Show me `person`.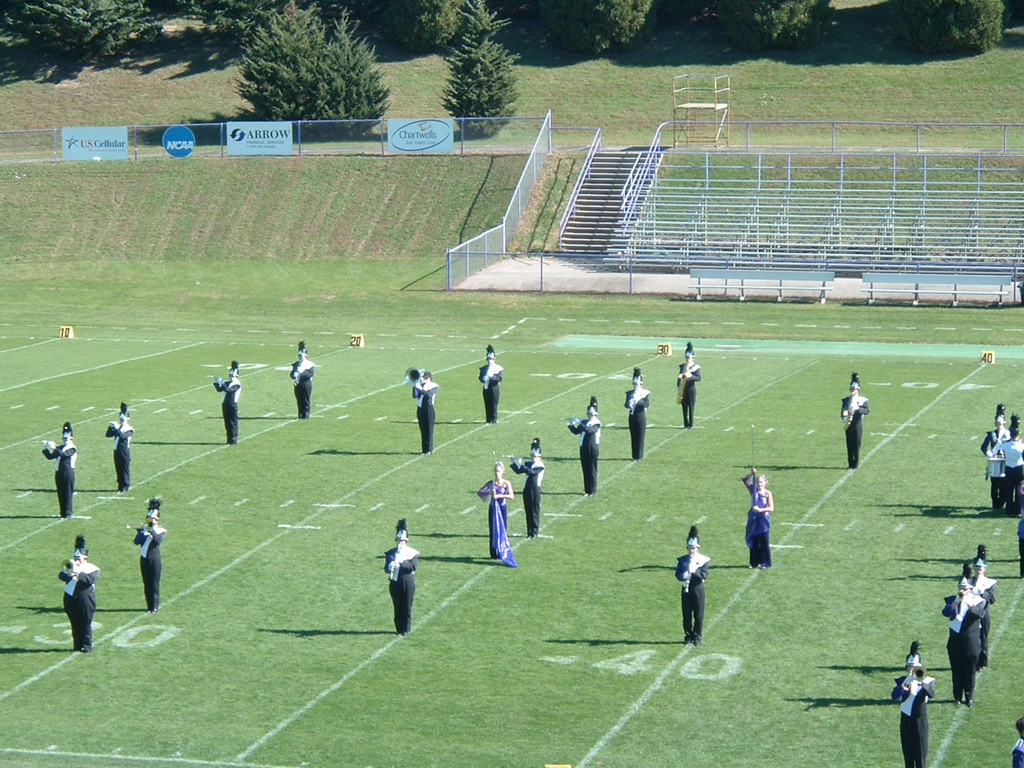
`person` is here: (left=411, top=376, right=439, bottom=456).
